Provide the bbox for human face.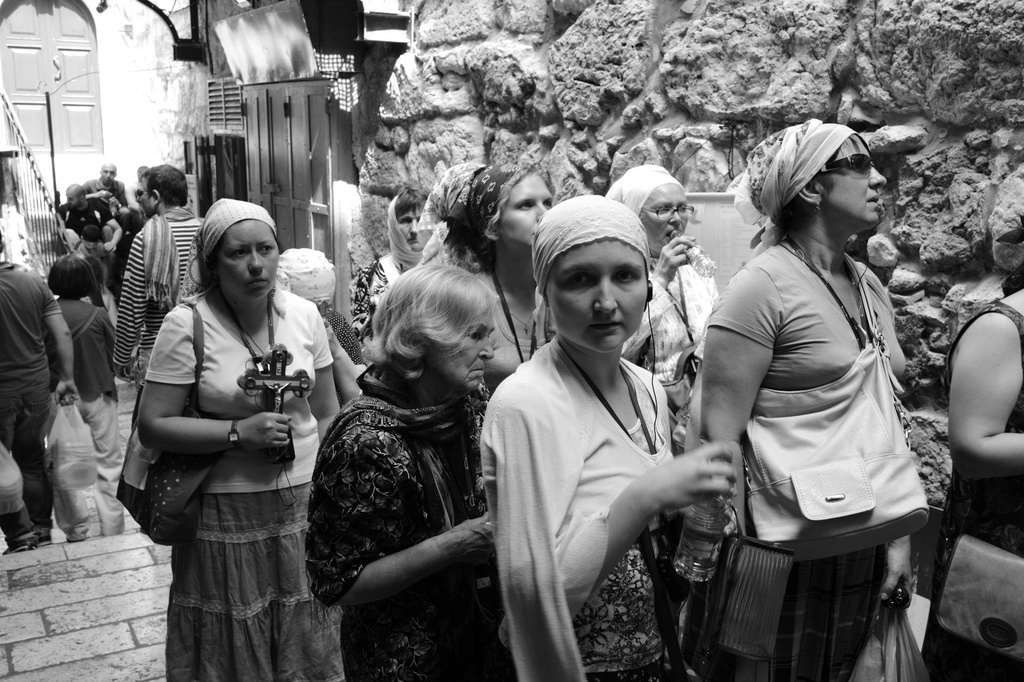
box(101, 165, 115, 184).
